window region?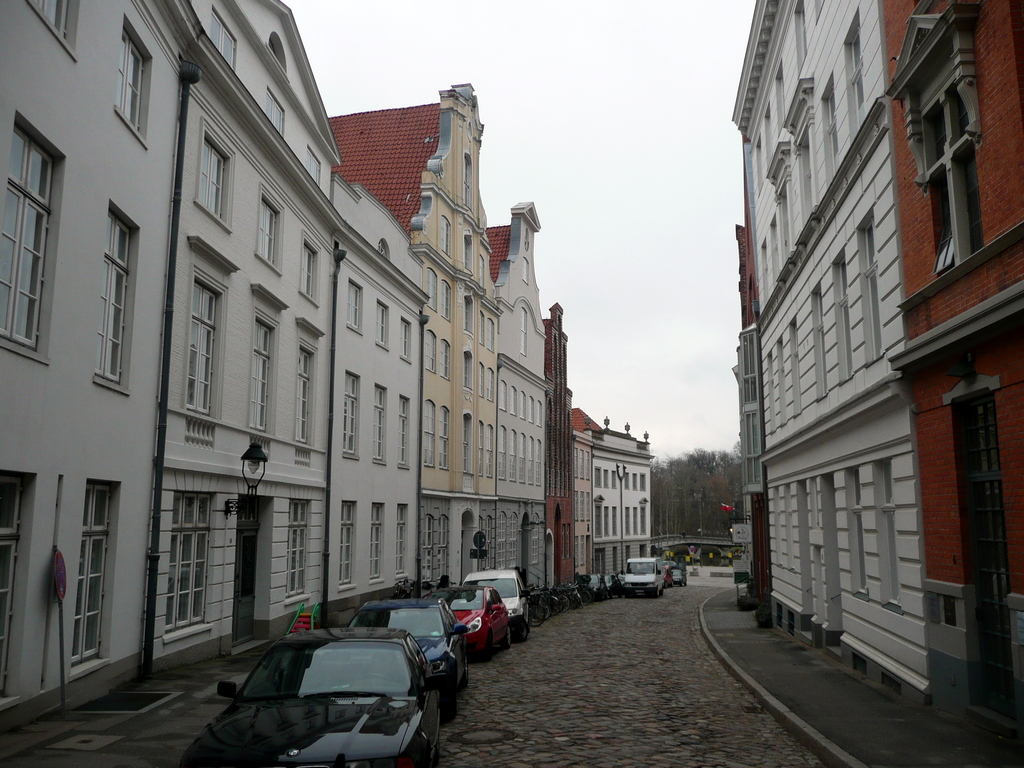
[left=29, top=0, right=79, bottom=51]
